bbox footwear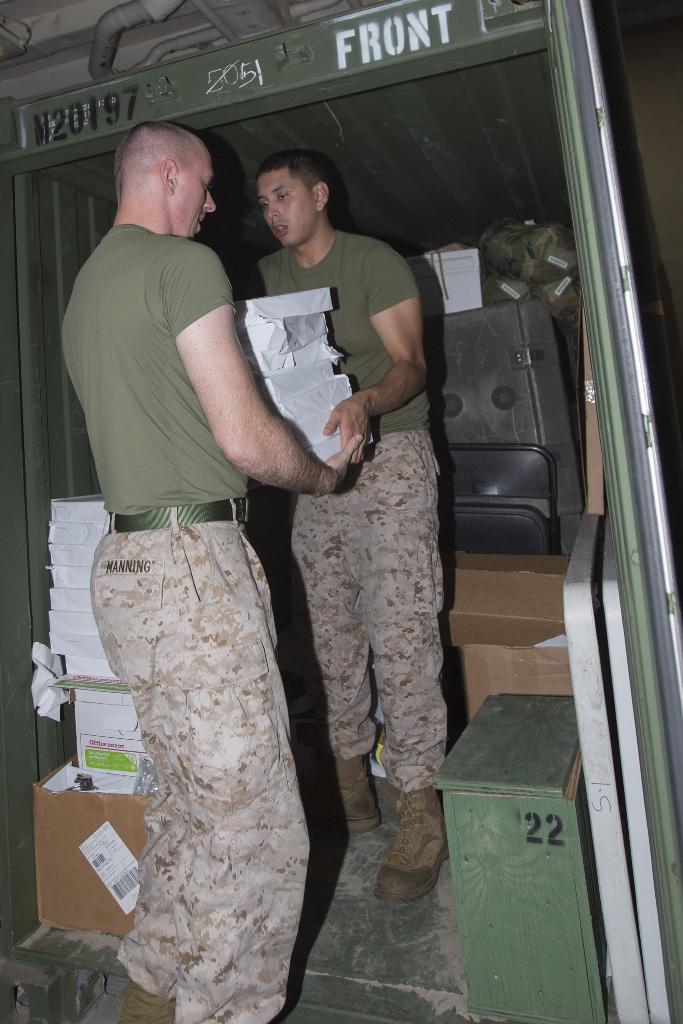
detection(114, 977, 172, 1023)
